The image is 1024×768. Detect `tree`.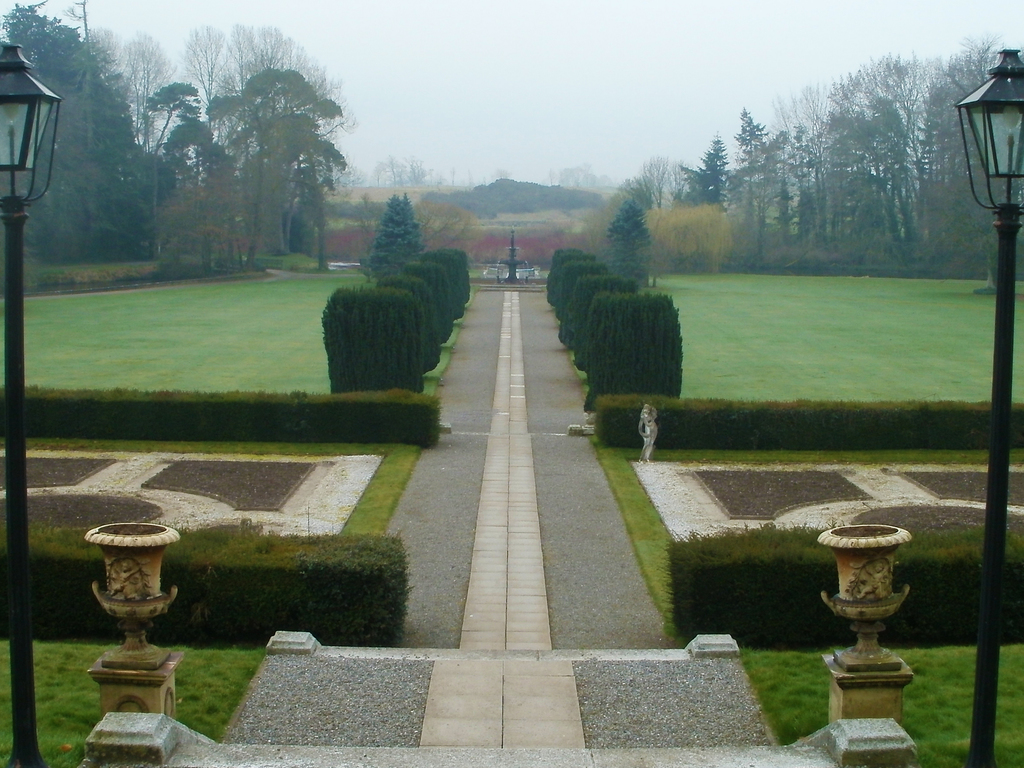
Detection: (324,284,426,397).
